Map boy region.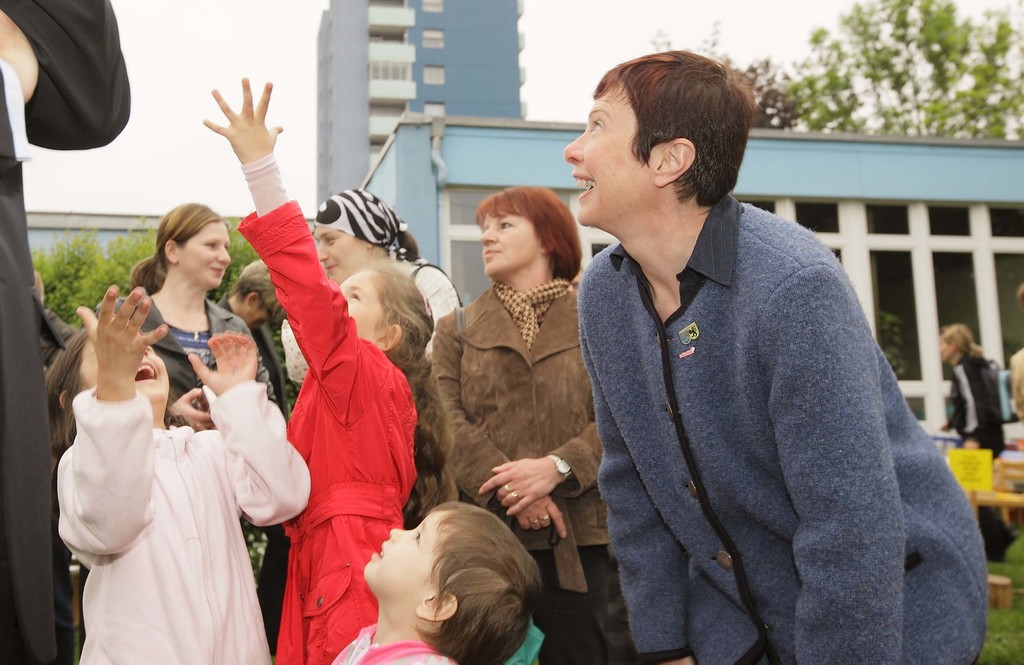
Mapped to 314,494,549,664.
